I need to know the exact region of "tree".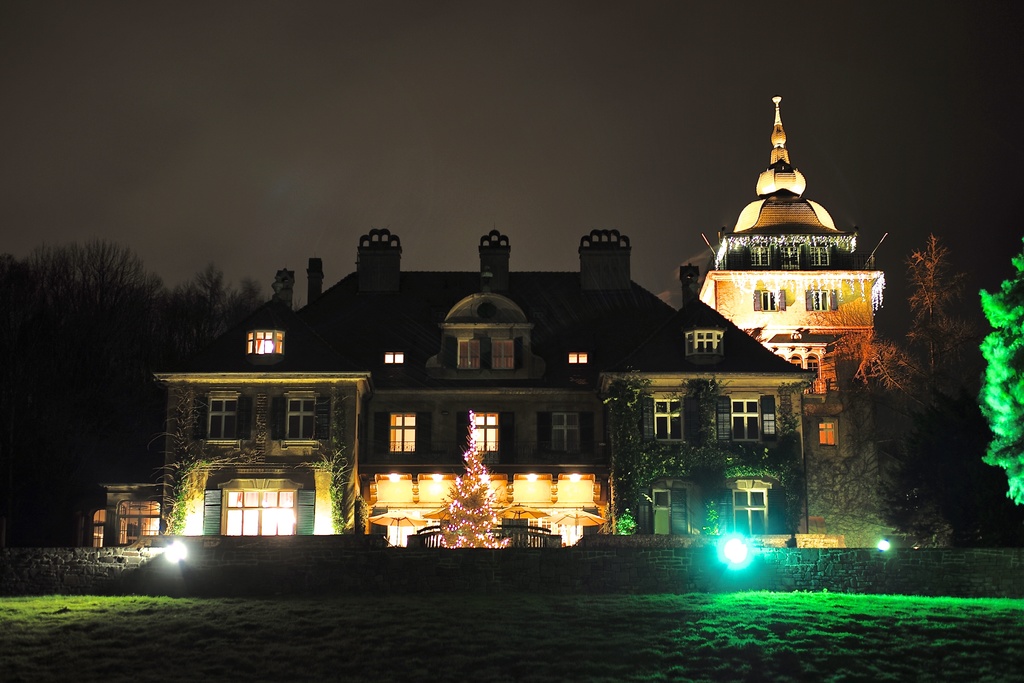
Region: pyautogui.locateOnScreen(836, 235, 986, 537).
